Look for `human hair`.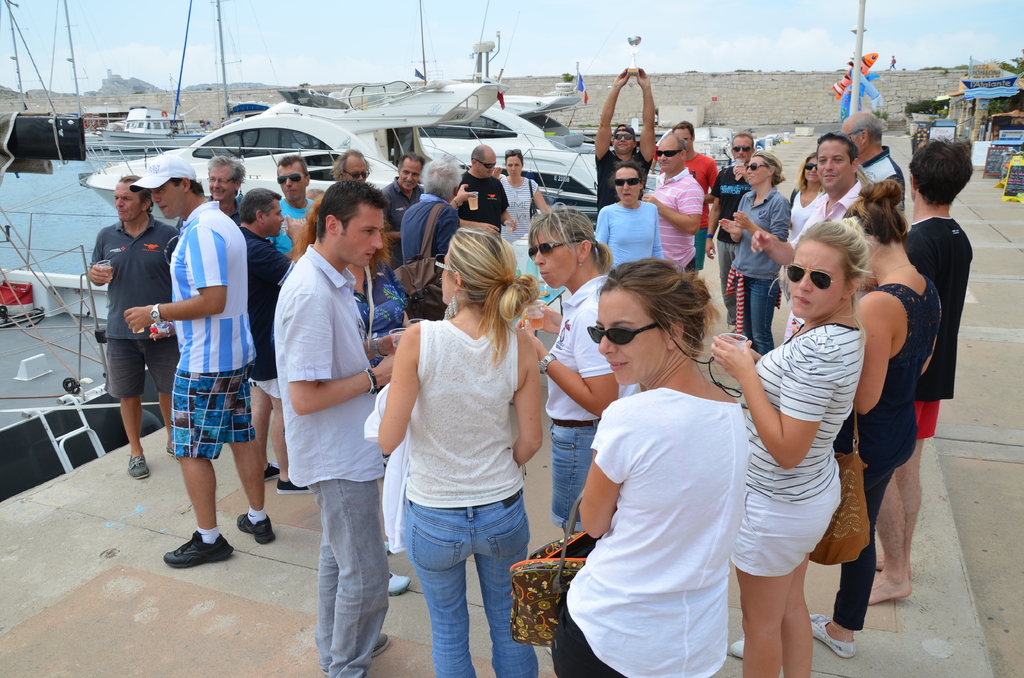
Found: {"x1": 910, "y1": 131, "x2": 979, "y2": 204}.
